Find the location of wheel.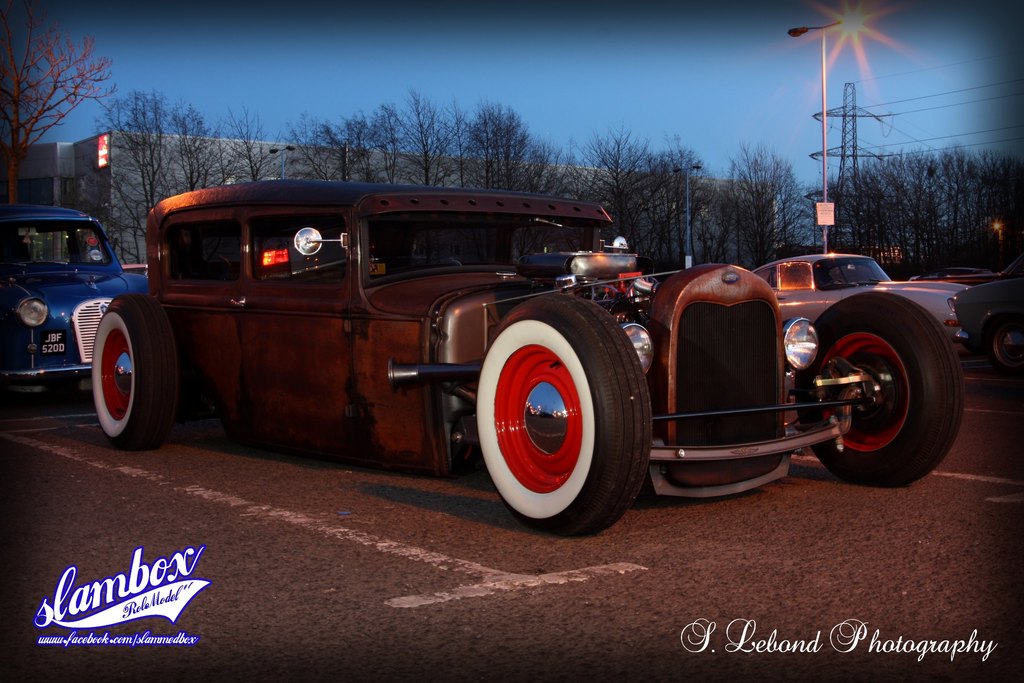
Location: [990,313,1023,372].
